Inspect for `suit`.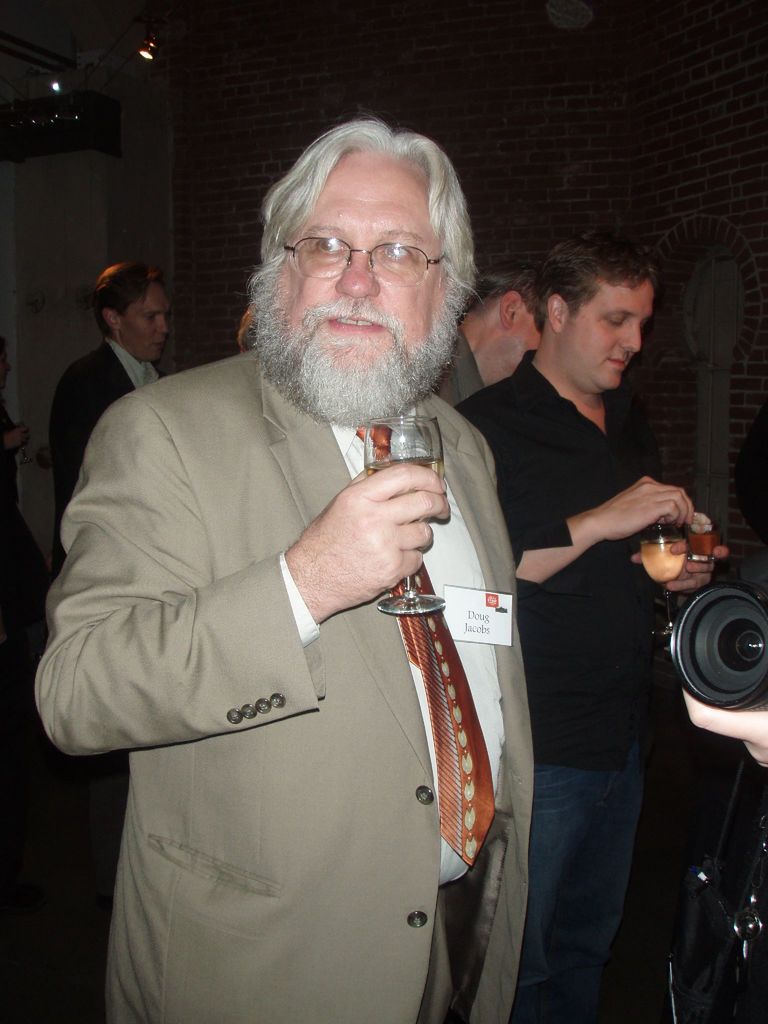
Inspection: <region>35, 175, 556, 1021</region>.
